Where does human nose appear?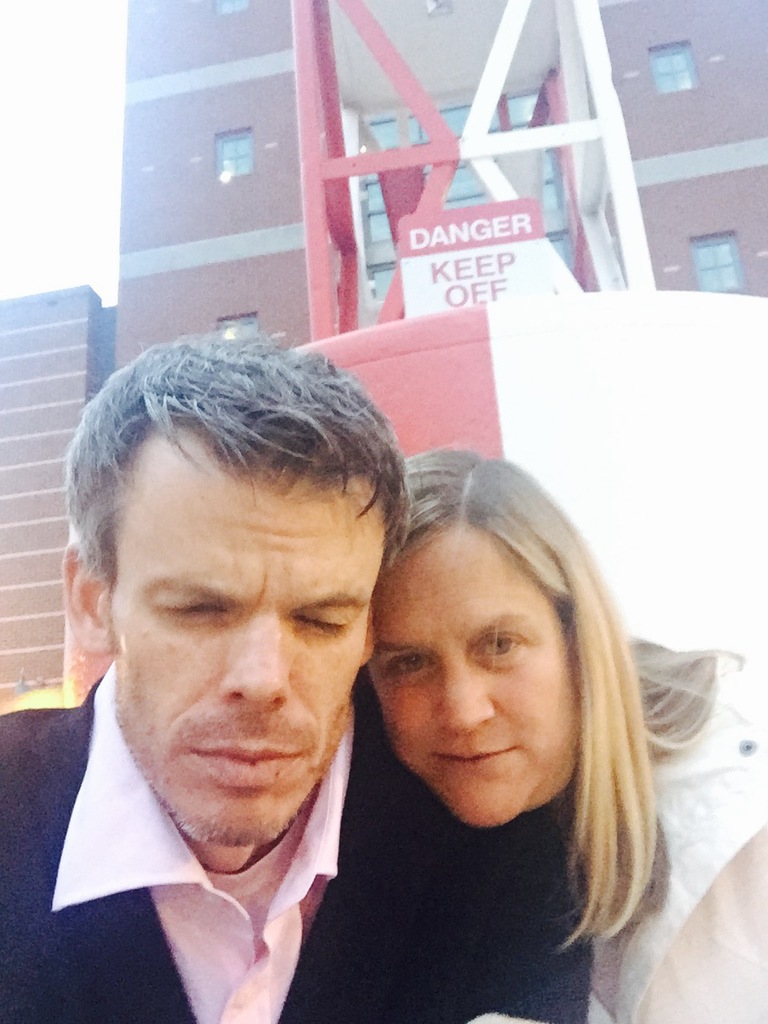
Appears at detection(437, 653, 495, 734).
